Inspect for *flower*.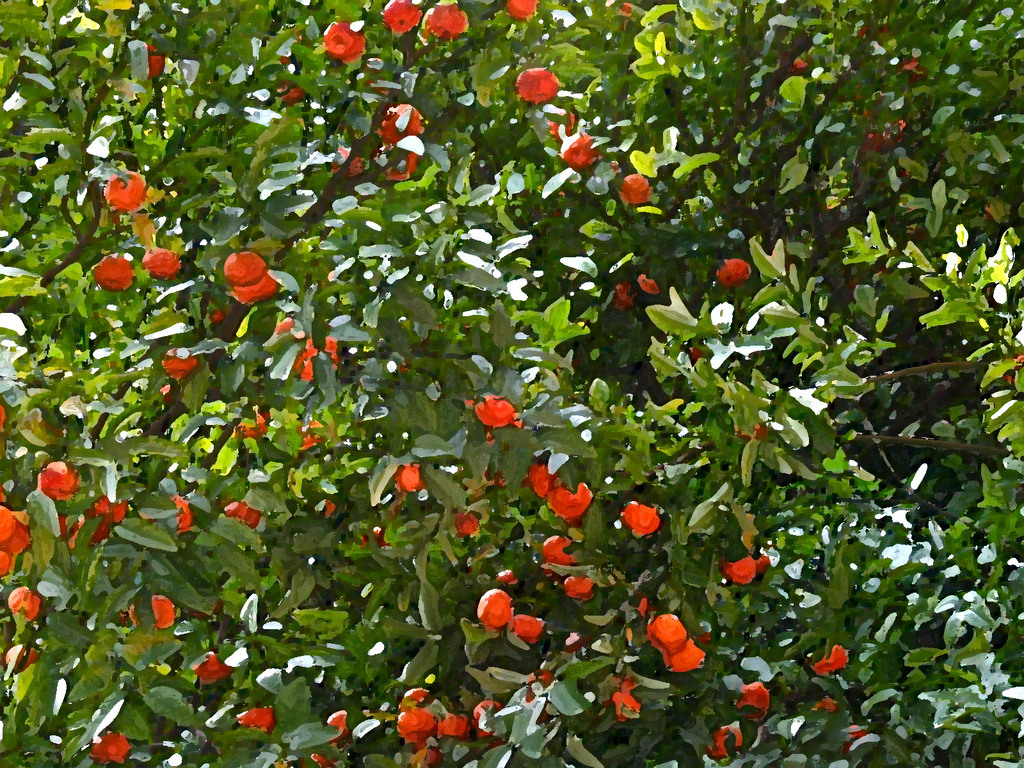
Inspection: 366:526:397:549.
